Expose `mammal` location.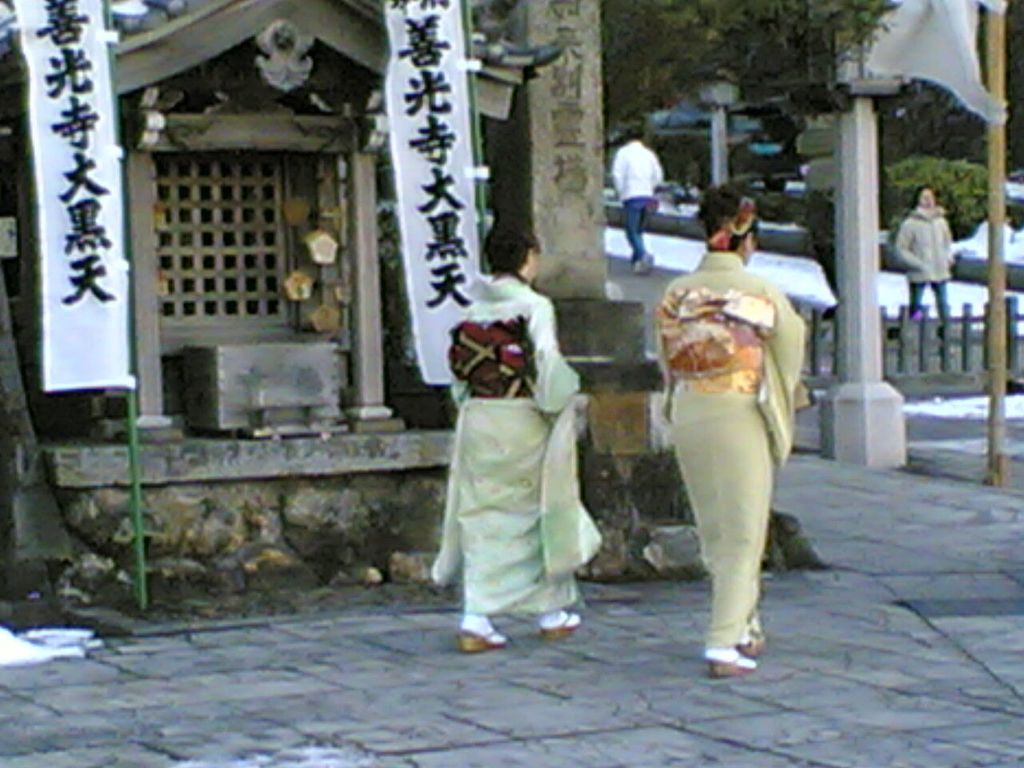
Exposed at 430:210:602:654.
